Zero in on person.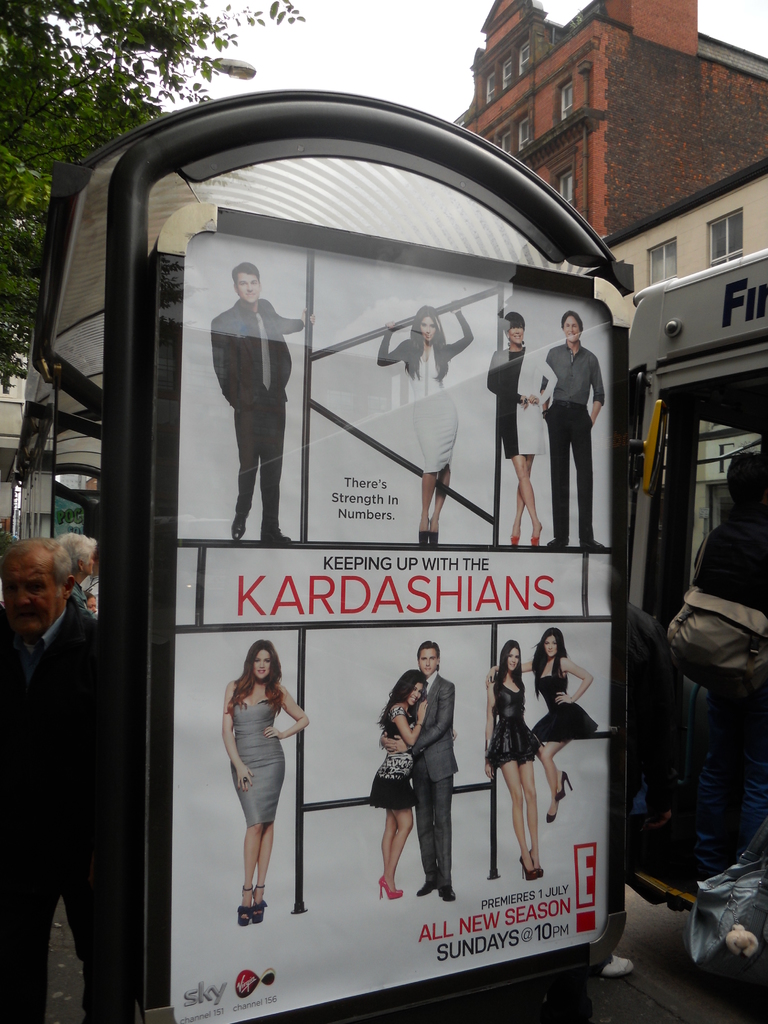
Zeroed in: bbox(381, 304, 475, 543).
